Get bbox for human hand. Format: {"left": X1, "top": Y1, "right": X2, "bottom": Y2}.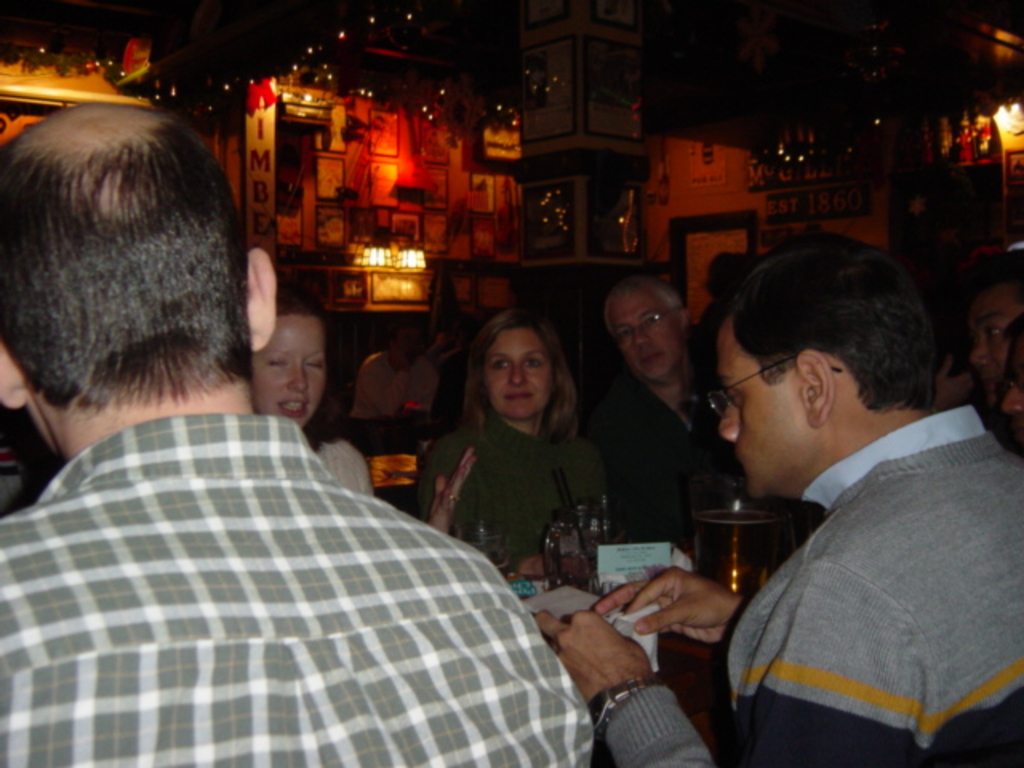
{"left": 552, "top": 587, "right": 675, "bottom": 722}.
